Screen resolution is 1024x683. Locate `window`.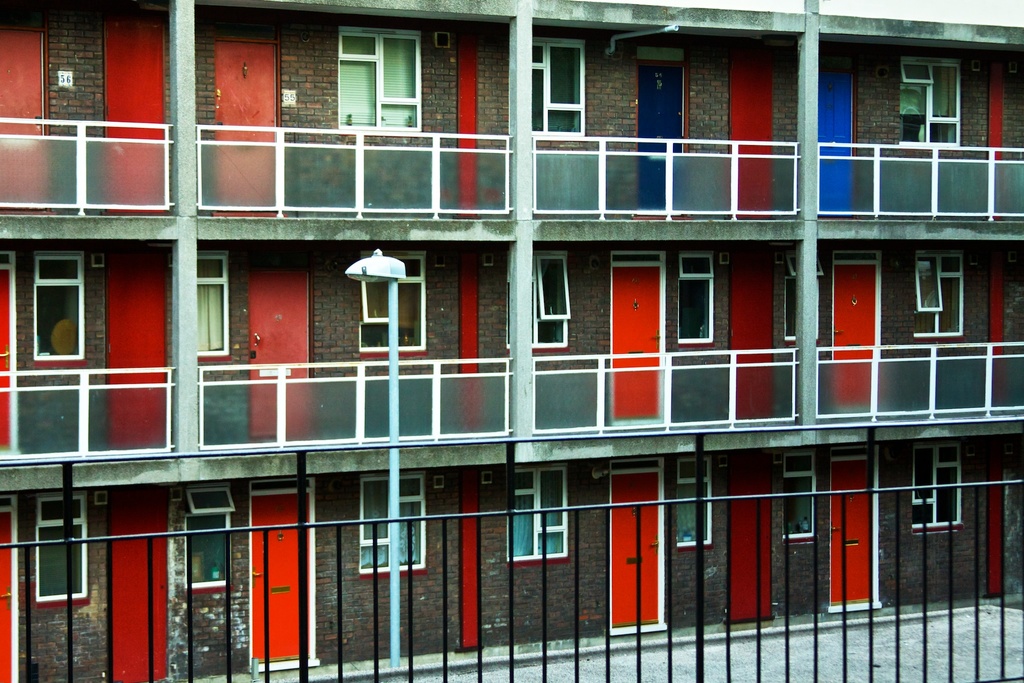
(x1=676, y1=253, x2=716, y2=349).
